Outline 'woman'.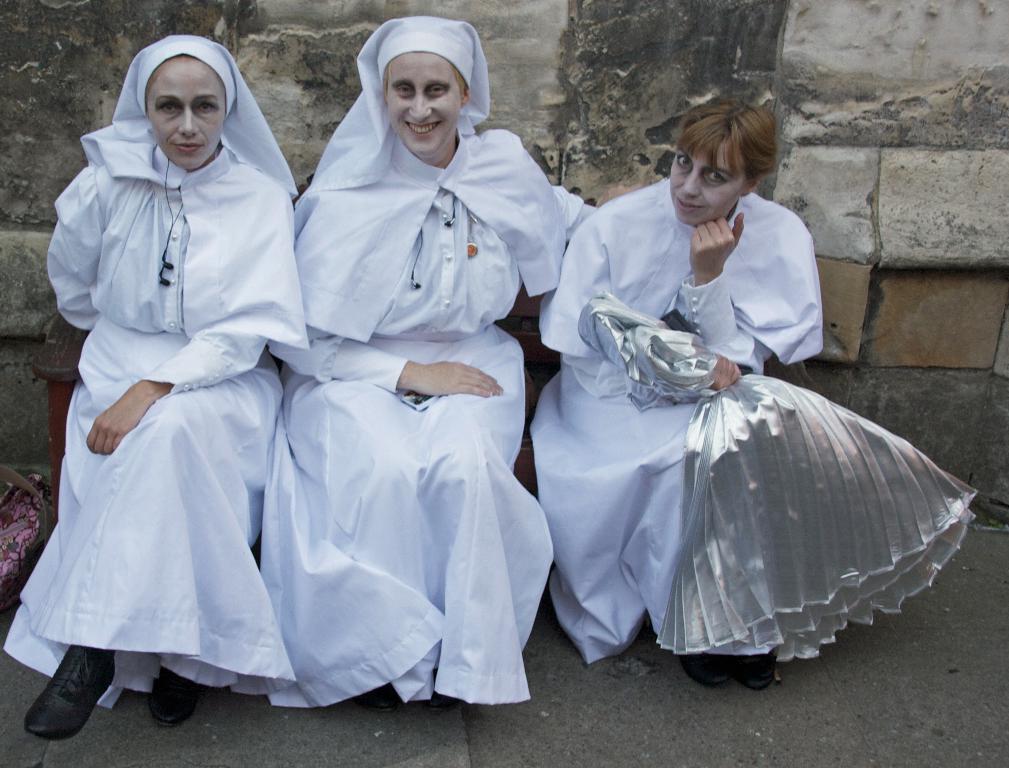
Outline: box(28, 35, 307, 767).
